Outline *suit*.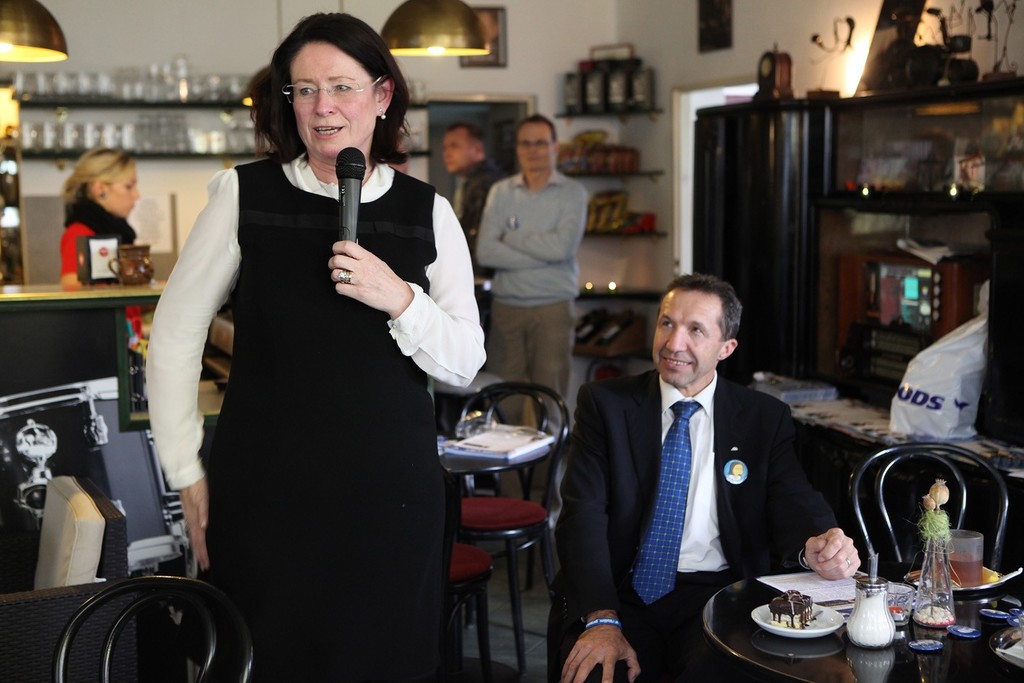
Outline: x1=535 y1=367 x2=847 y2=682.
